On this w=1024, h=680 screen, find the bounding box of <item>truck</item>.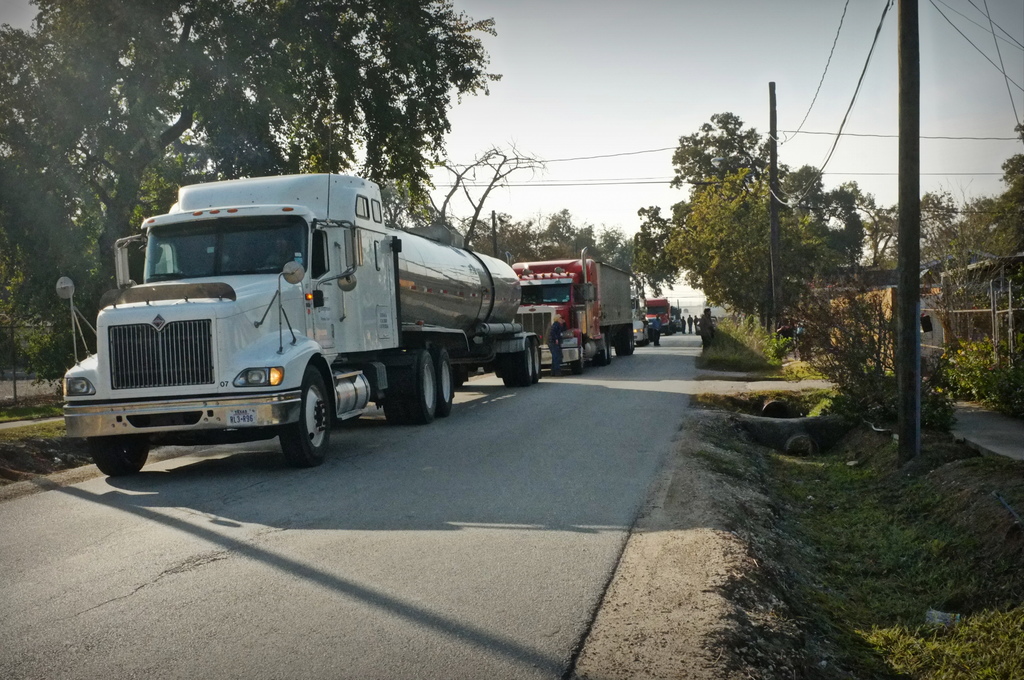
Bounding box: Rect(508, 244, 640, 371).
